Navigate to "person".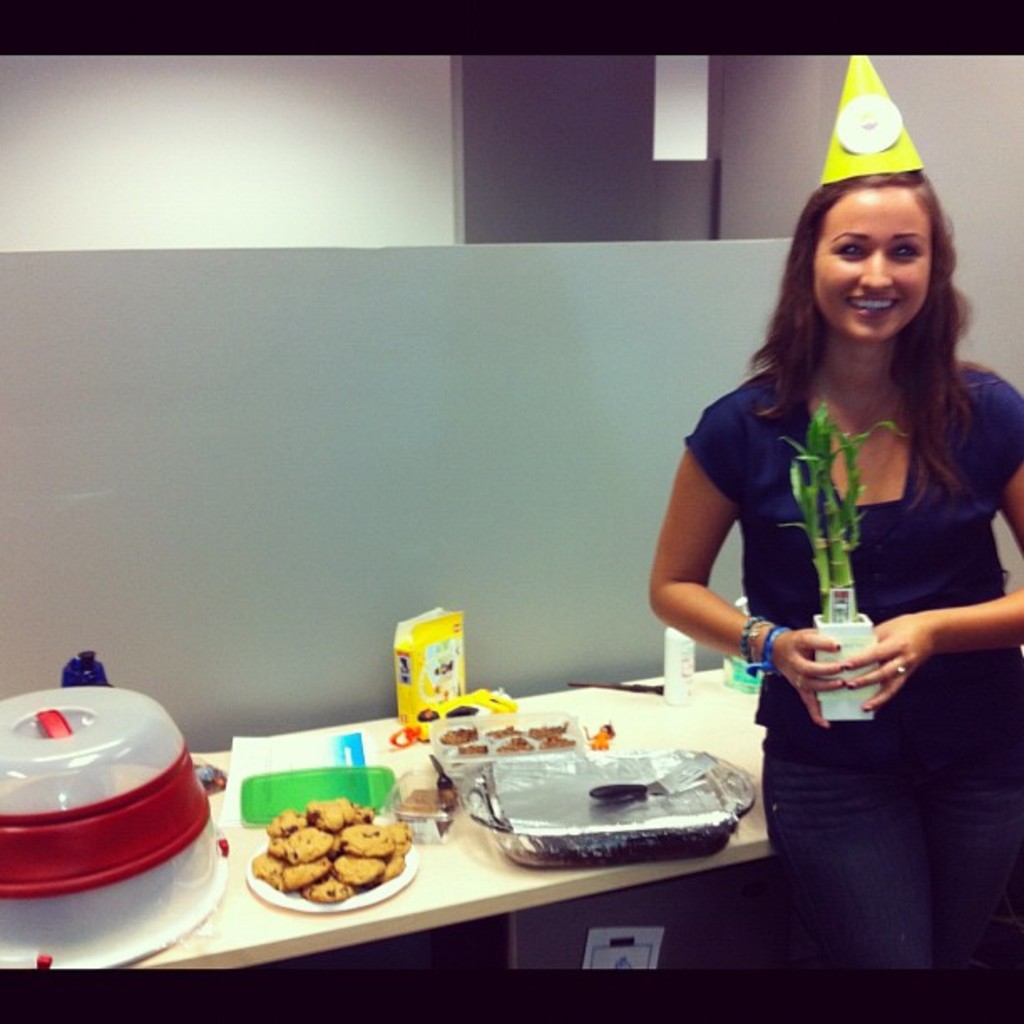
Navigation target: x1=648 y1=147 x2=1022 y2=1022.
